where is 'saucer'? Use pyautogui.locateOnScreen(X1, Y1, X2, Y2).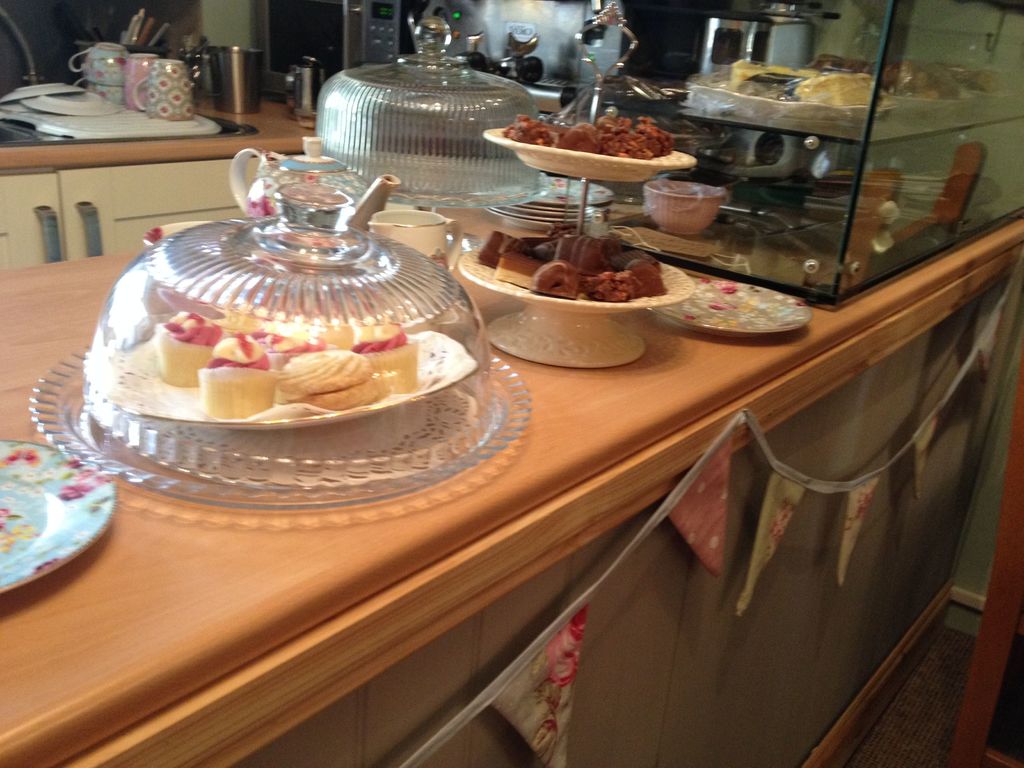
pyautogui.locateOnScreen(25, 89, 123, 118).
